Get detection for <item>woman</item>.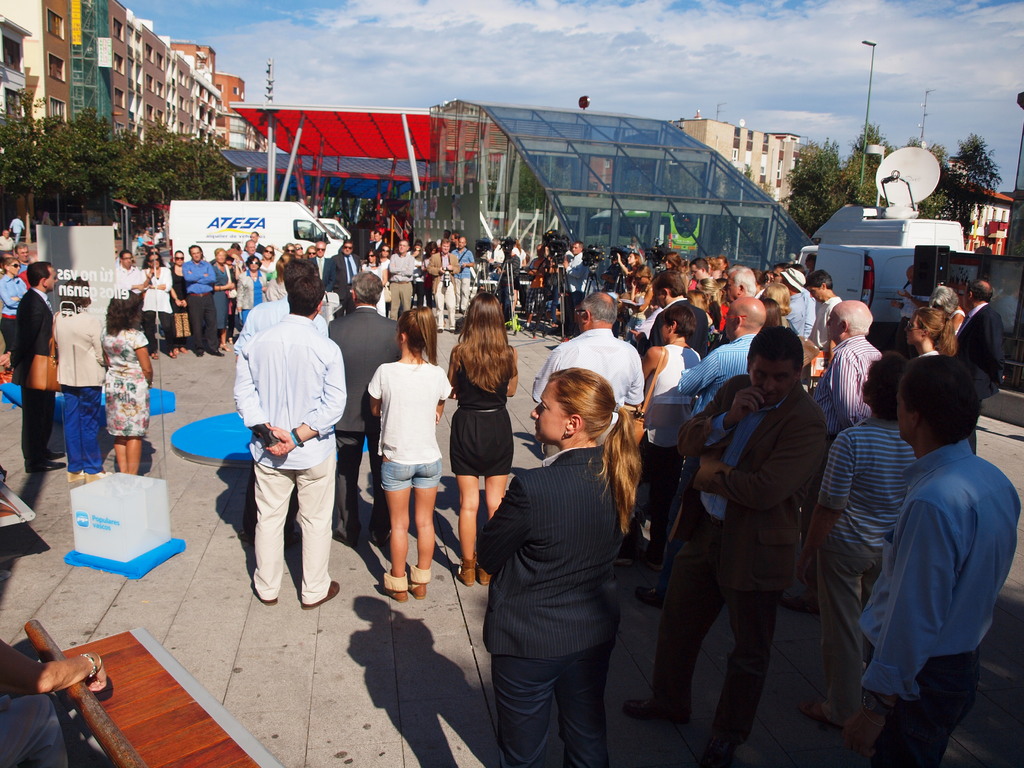
Detection: bbox=(929, 286, 968, 346).
